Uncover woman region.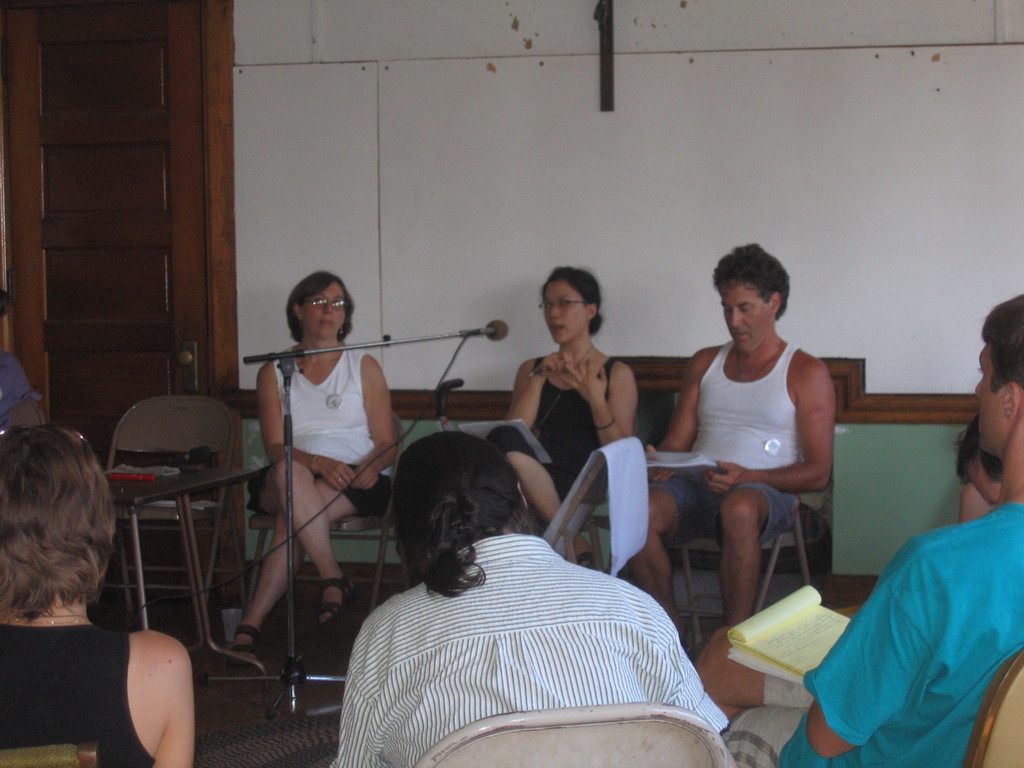
Uncovered: 231:269:399:664.
